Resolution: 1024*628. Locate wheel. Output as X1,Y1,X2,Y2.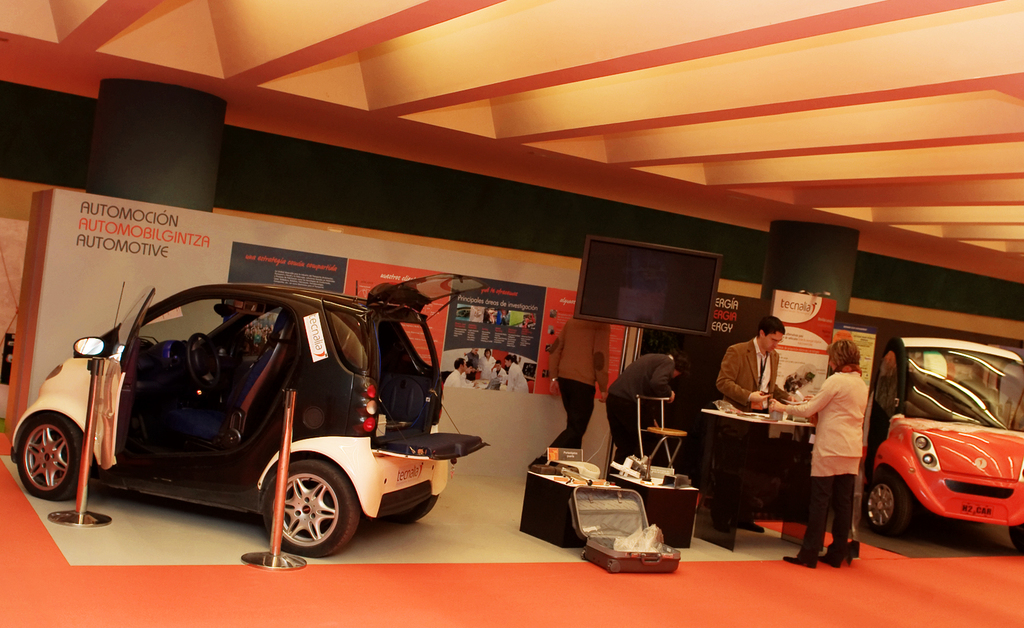
865,476,913,536.
